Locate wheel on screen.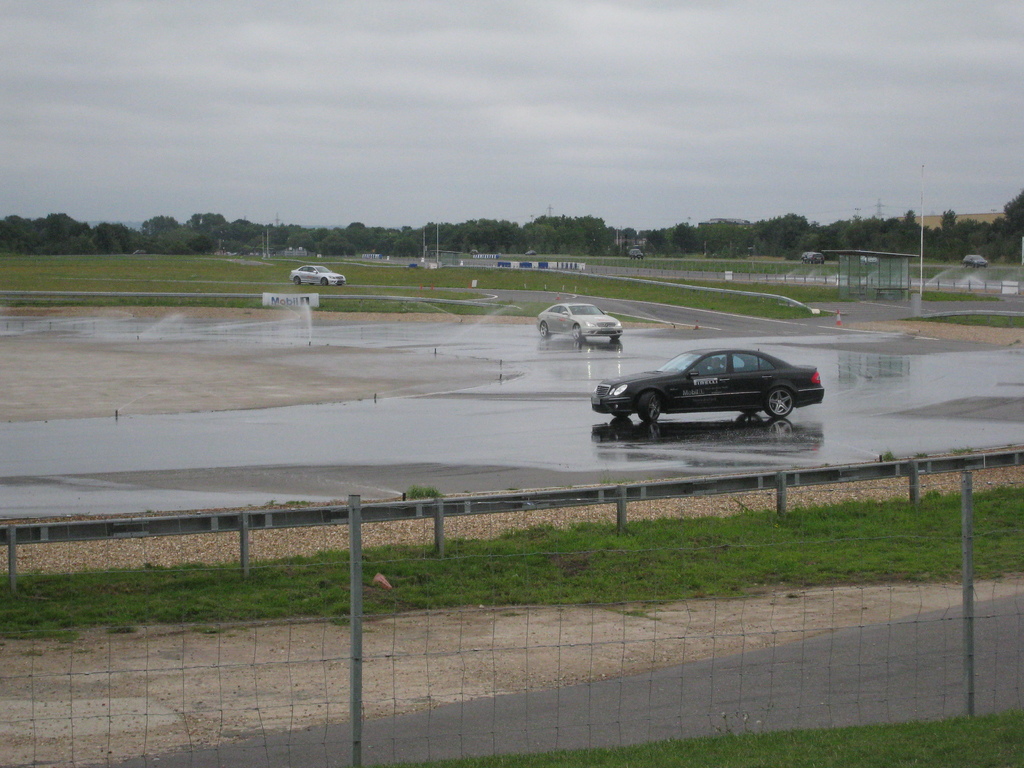
On screen at x1=742, y1=410, x2=758, y2=415.
